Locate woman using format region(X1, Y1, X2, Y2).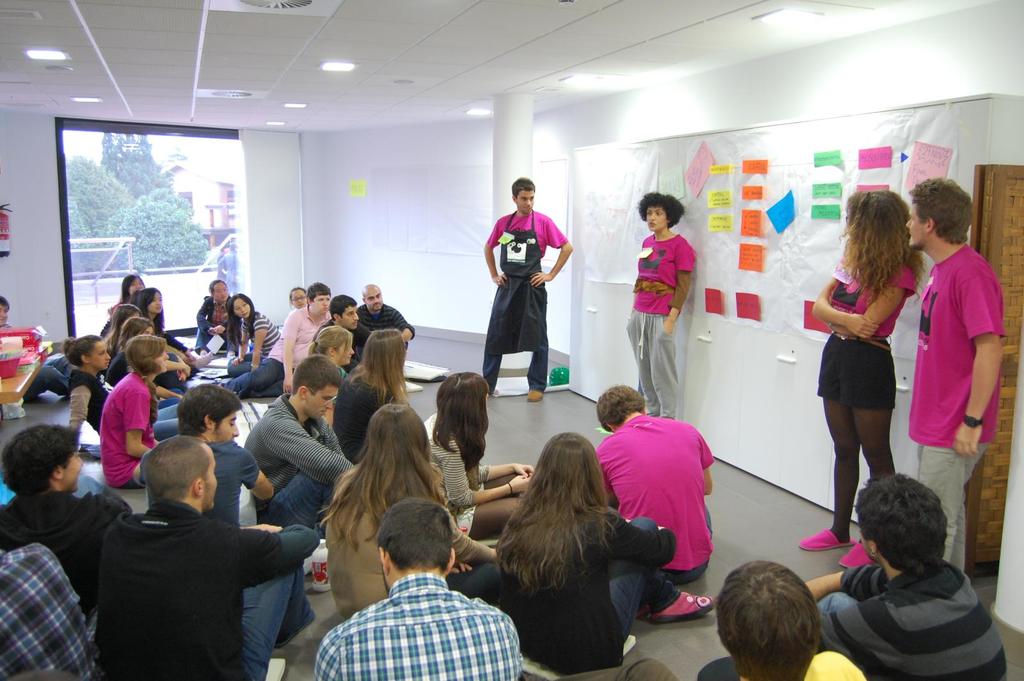
region(493, 424, 716, 675).
